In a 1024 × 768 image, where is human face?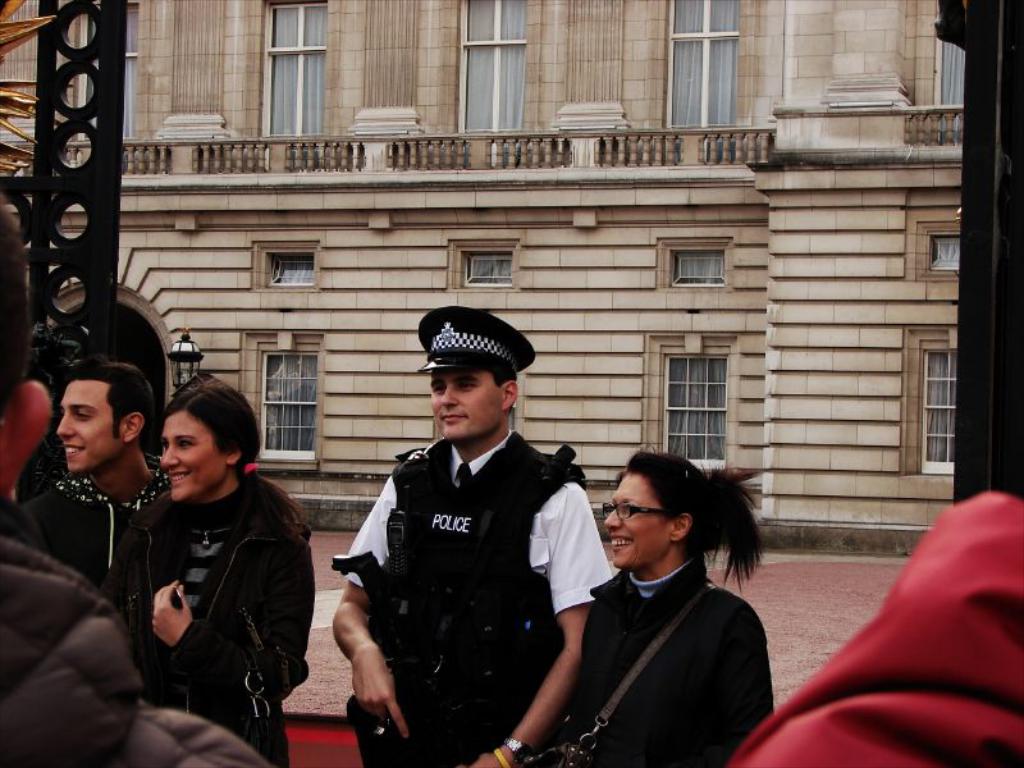
<box>599,475,671,571</box>.
